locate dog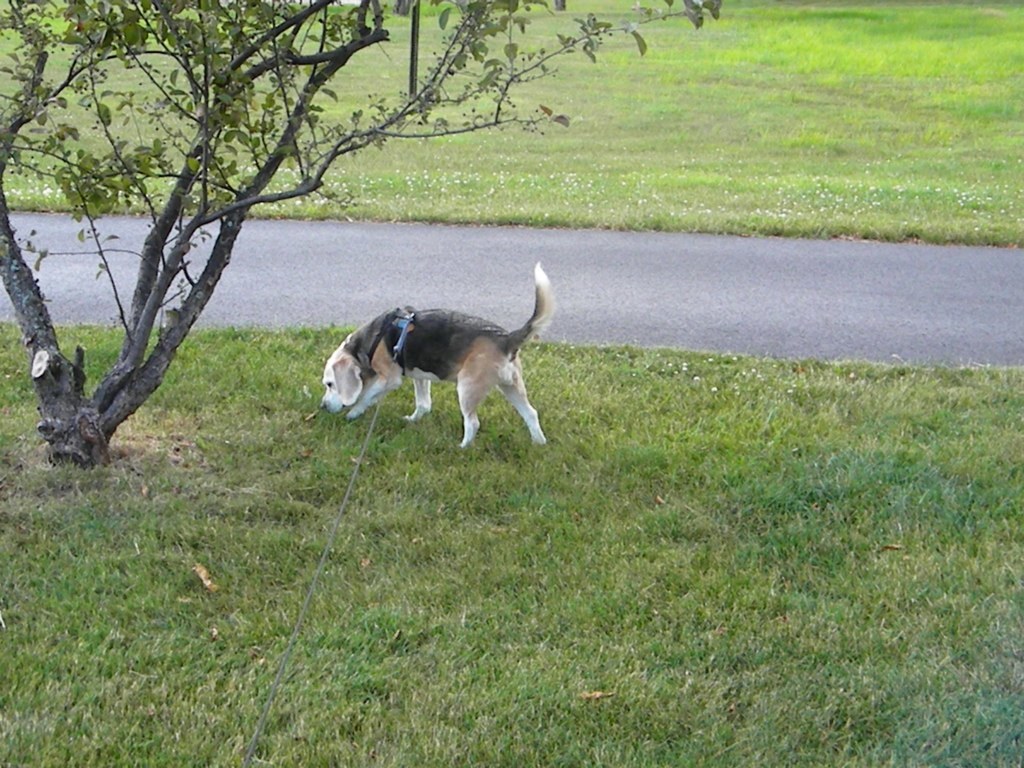
select_region(316, 264, 557, 447)
